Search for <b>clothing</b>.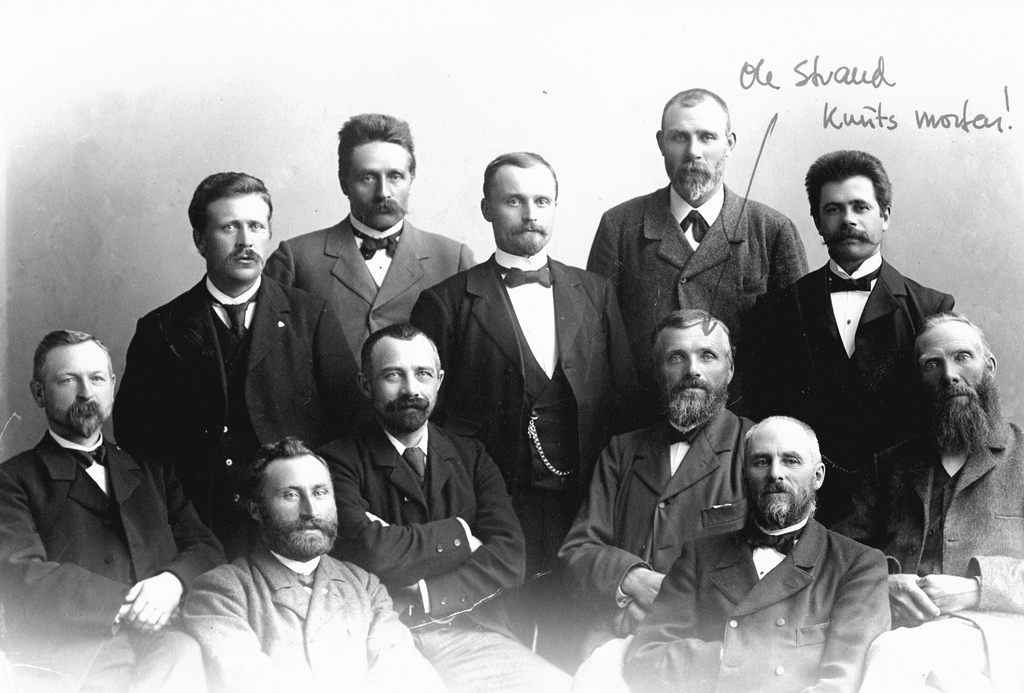
Found at rect(538, 418, 784, 630).
